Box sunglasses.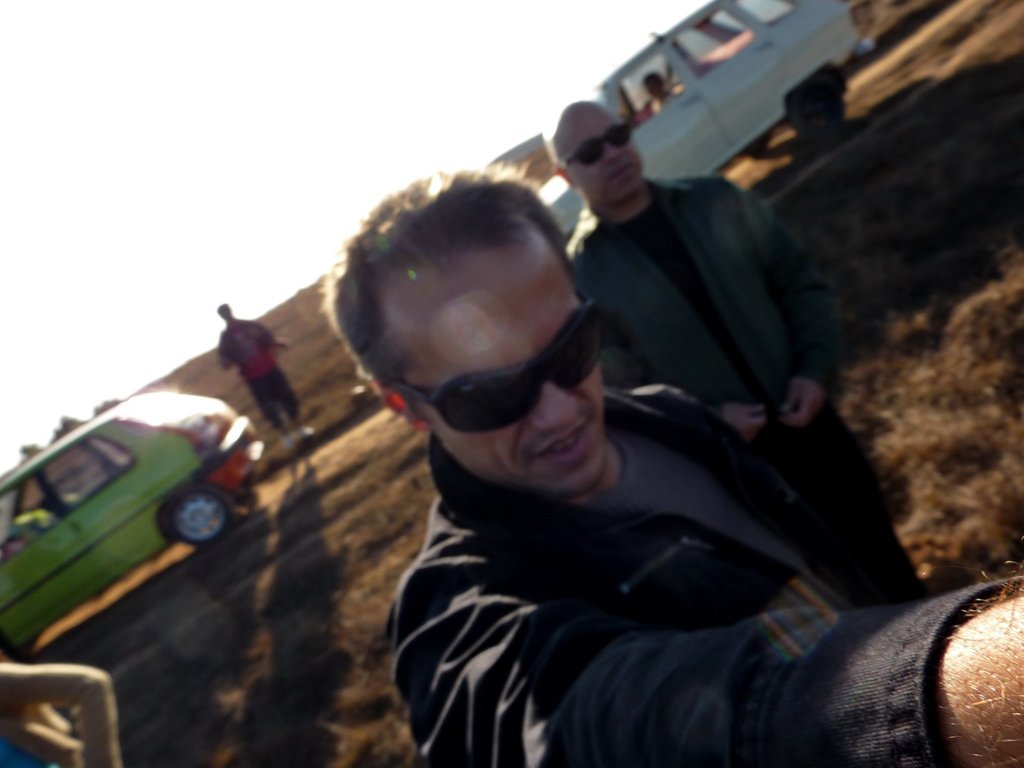
<region>388, 287, 609, 436</region>.
